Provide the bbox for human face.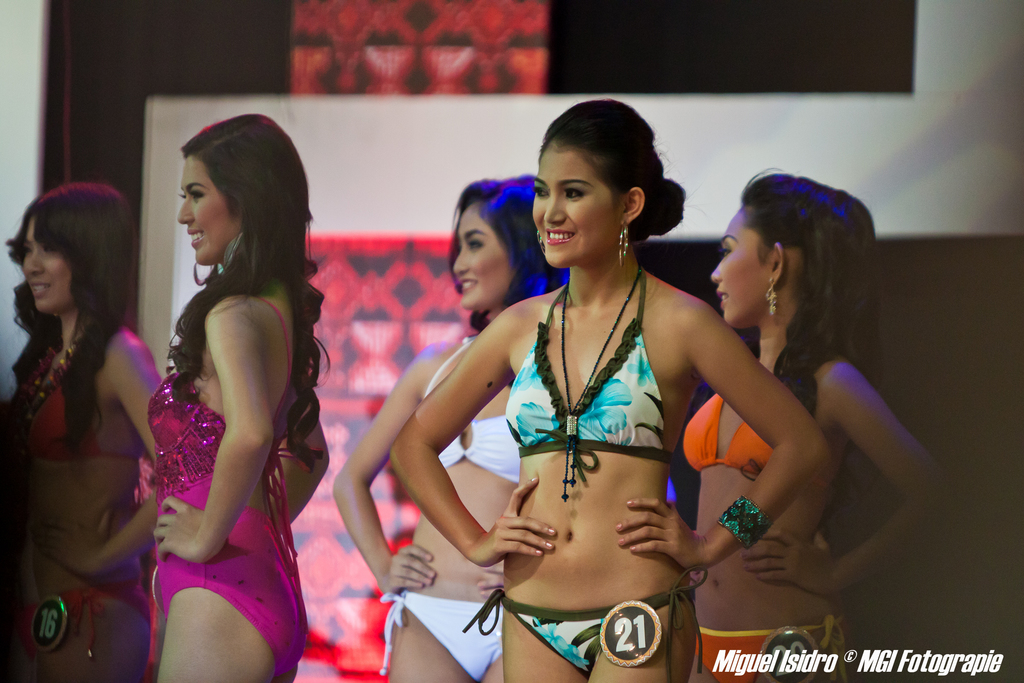
detection(177, 157, 241, 263).
